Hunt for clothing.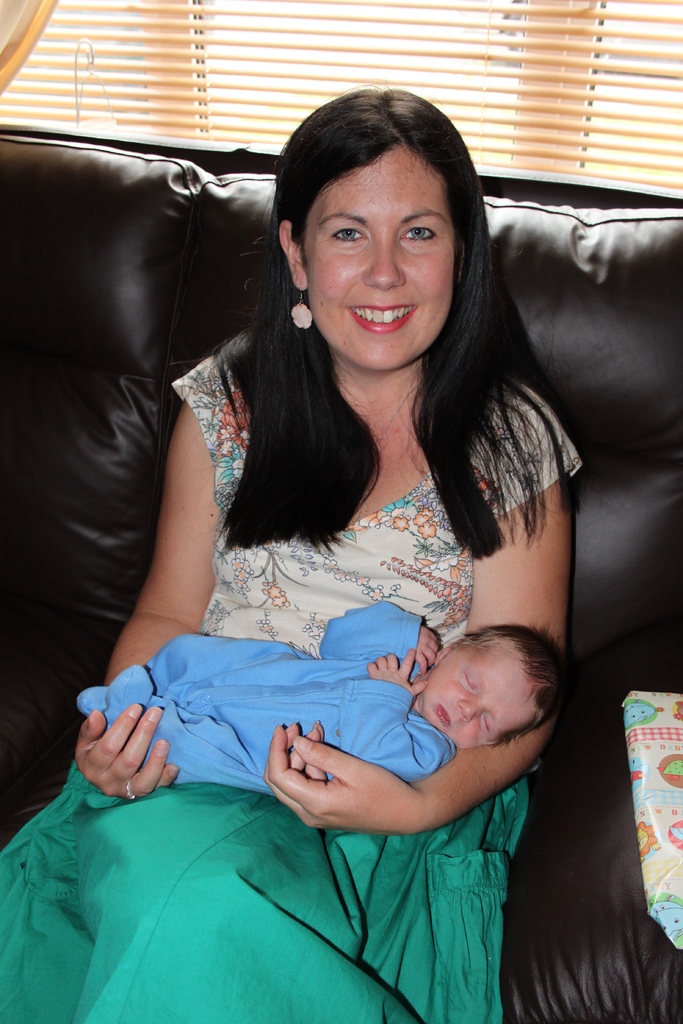
Hunted down at <bbox>111, 603, 421, 787</bbox>.
